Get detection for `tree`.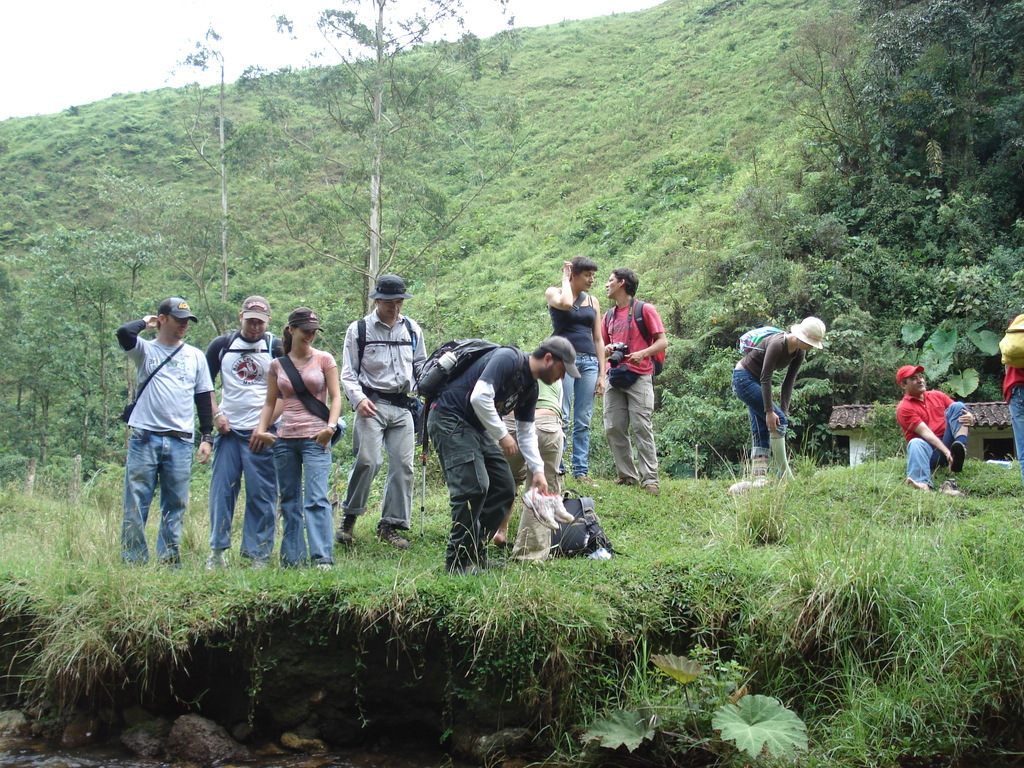
Detection: [left=5, top=238, right=175, bottom=505].
